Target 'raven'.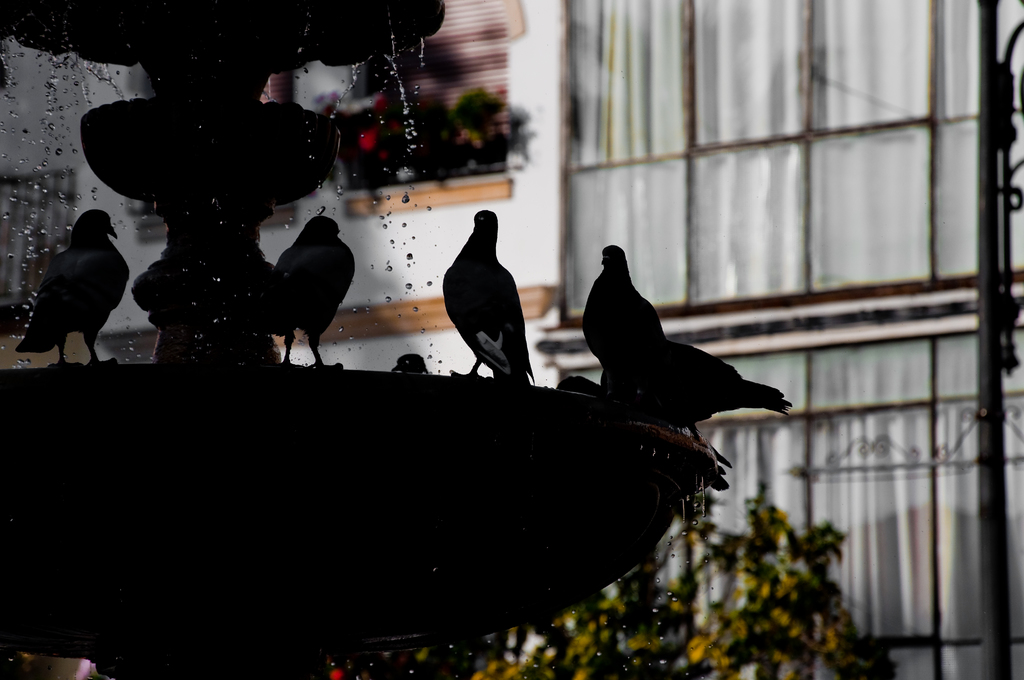
Target region: bbox=[588, 336, 794, 453].
